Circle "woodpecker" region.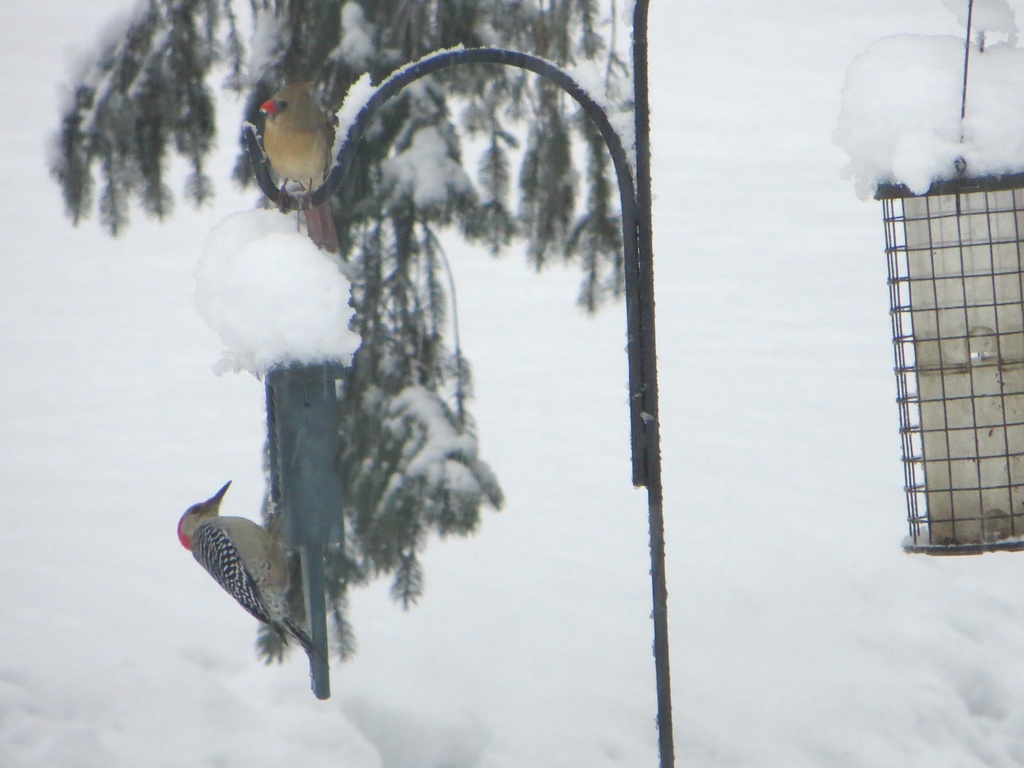
Region: (243, 79, 332, 261).
